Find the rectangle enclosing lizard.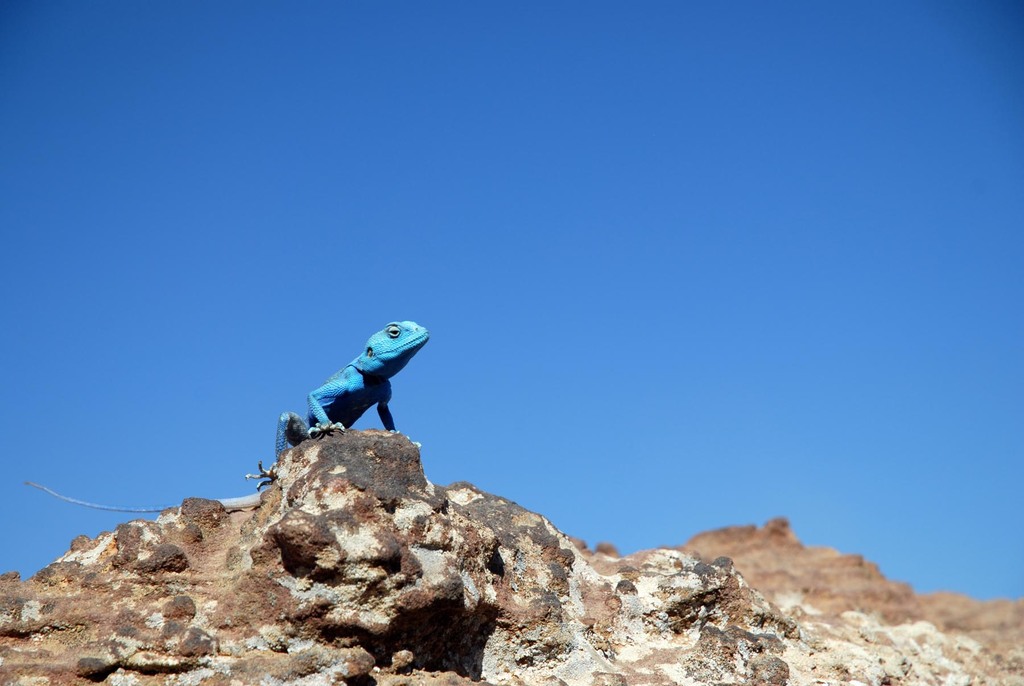
<region>244, 318, 427, 493</region>.
